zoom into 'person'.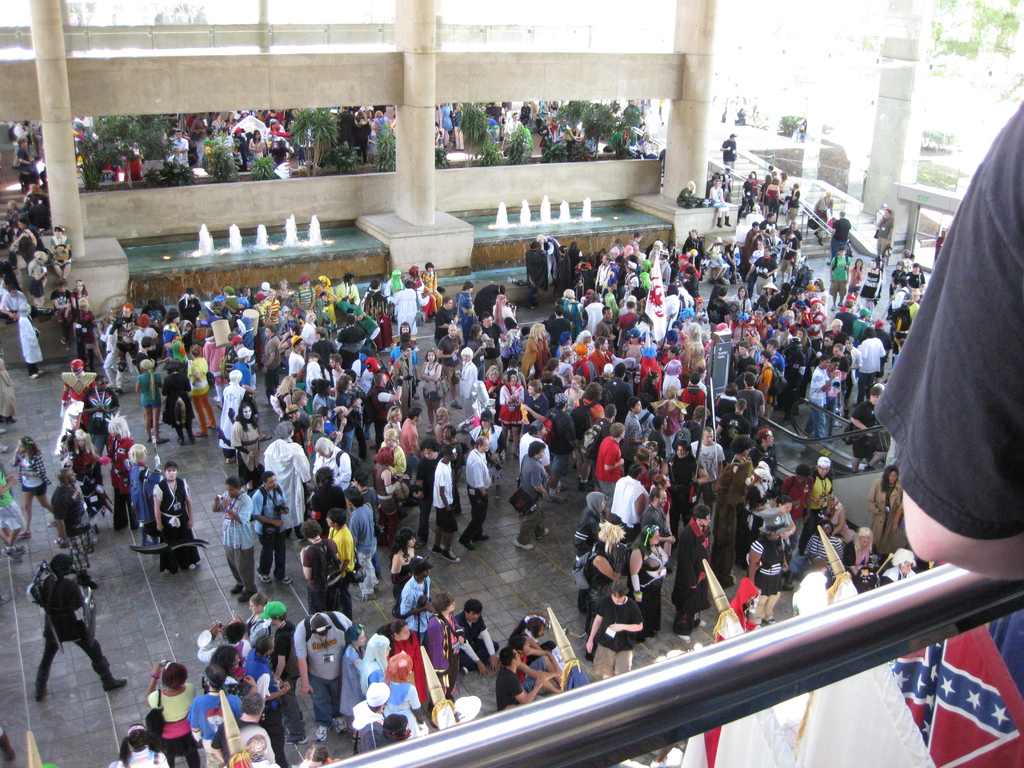
Zoom target: 114 724 171 767.
